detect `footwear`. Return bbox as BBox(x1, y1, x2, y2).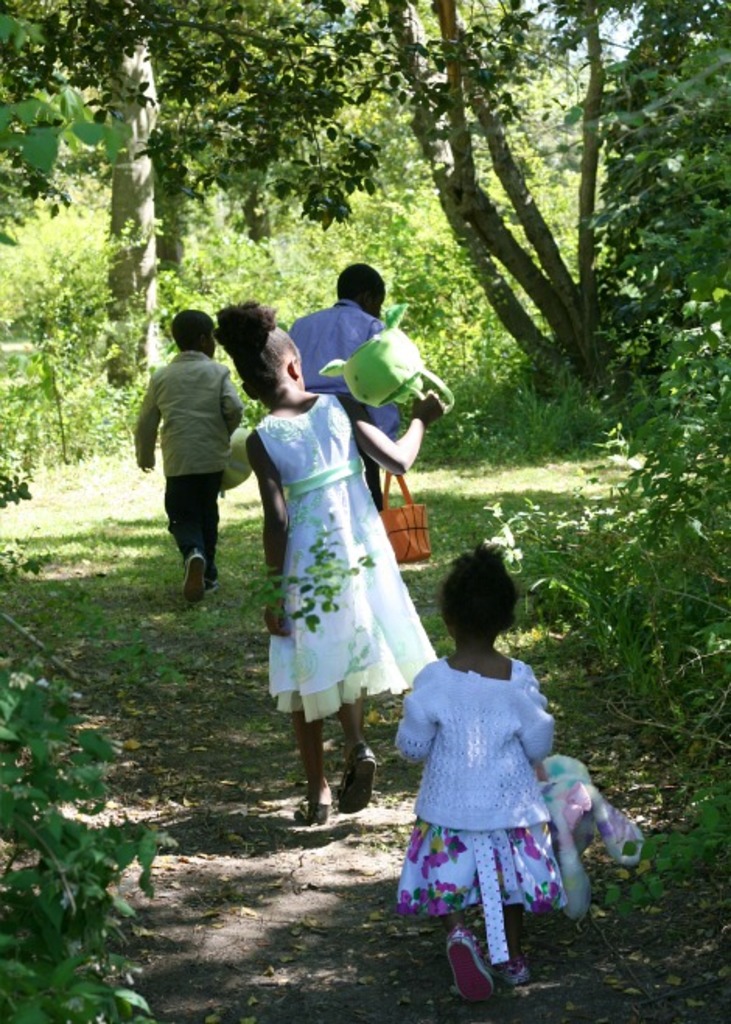
BBox(334, 742, 381, 815).
